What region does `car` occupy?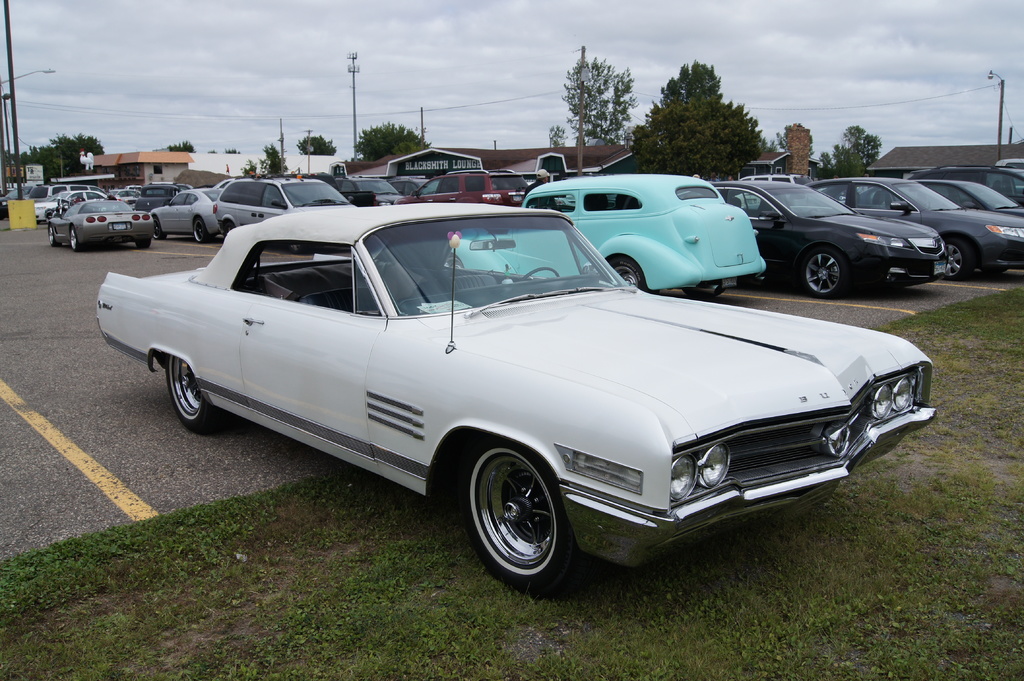
528:173:767:296.
